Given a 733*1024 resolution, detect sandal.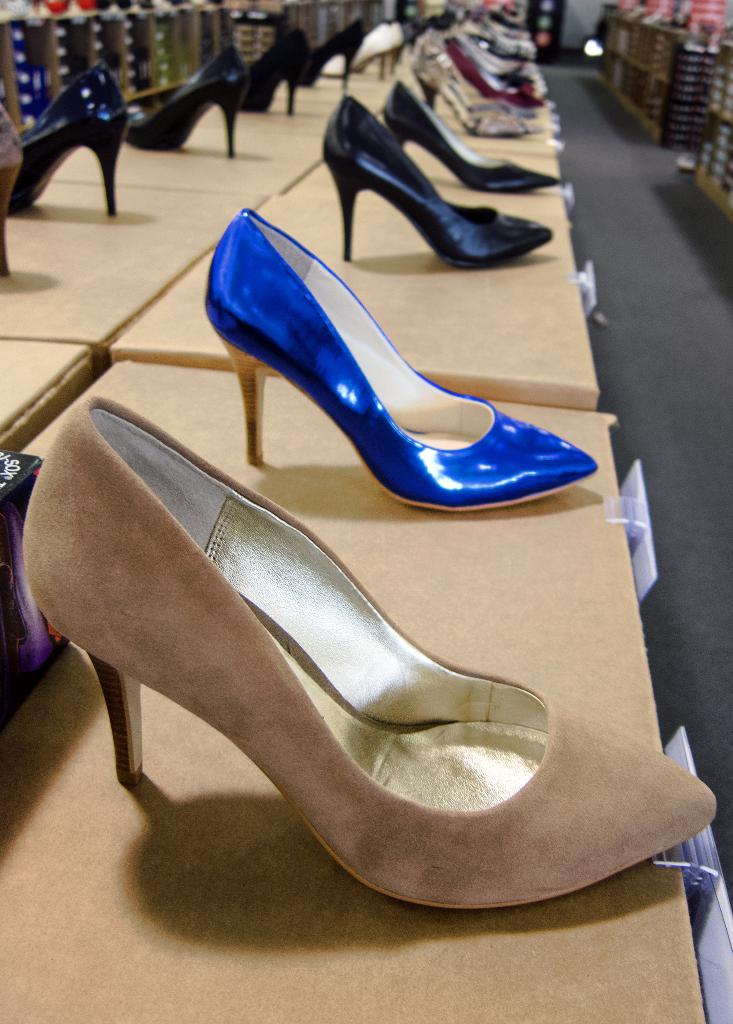
<box>321,92,558,273</box>.
